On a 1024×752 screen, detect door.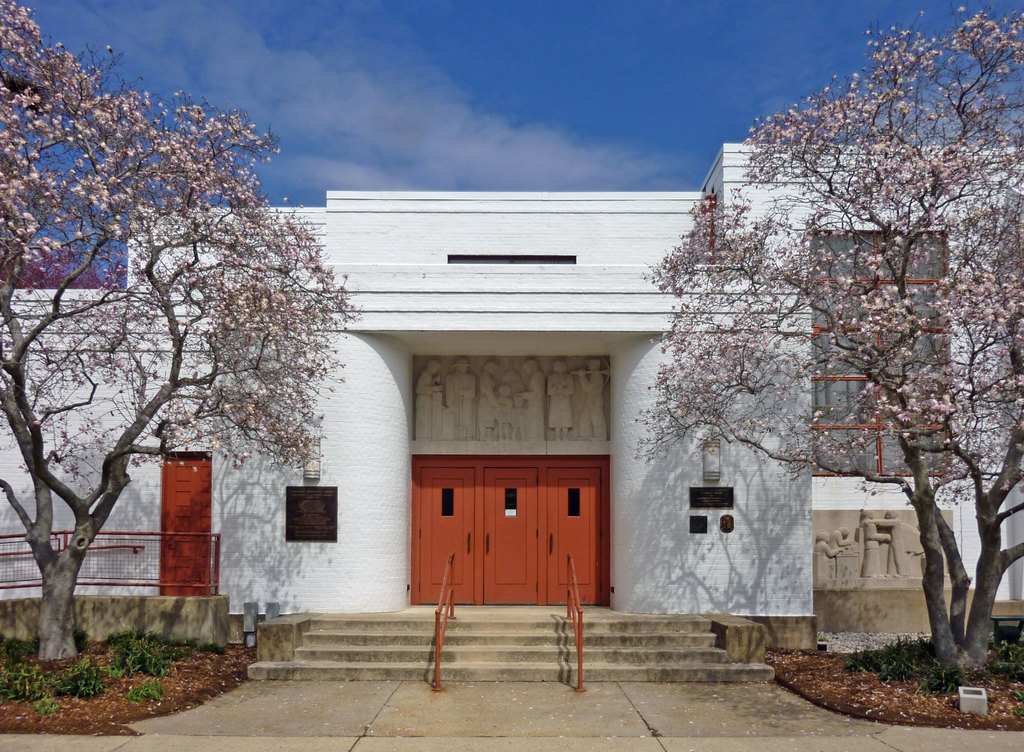
select_region(480, 469, 535, 601).
